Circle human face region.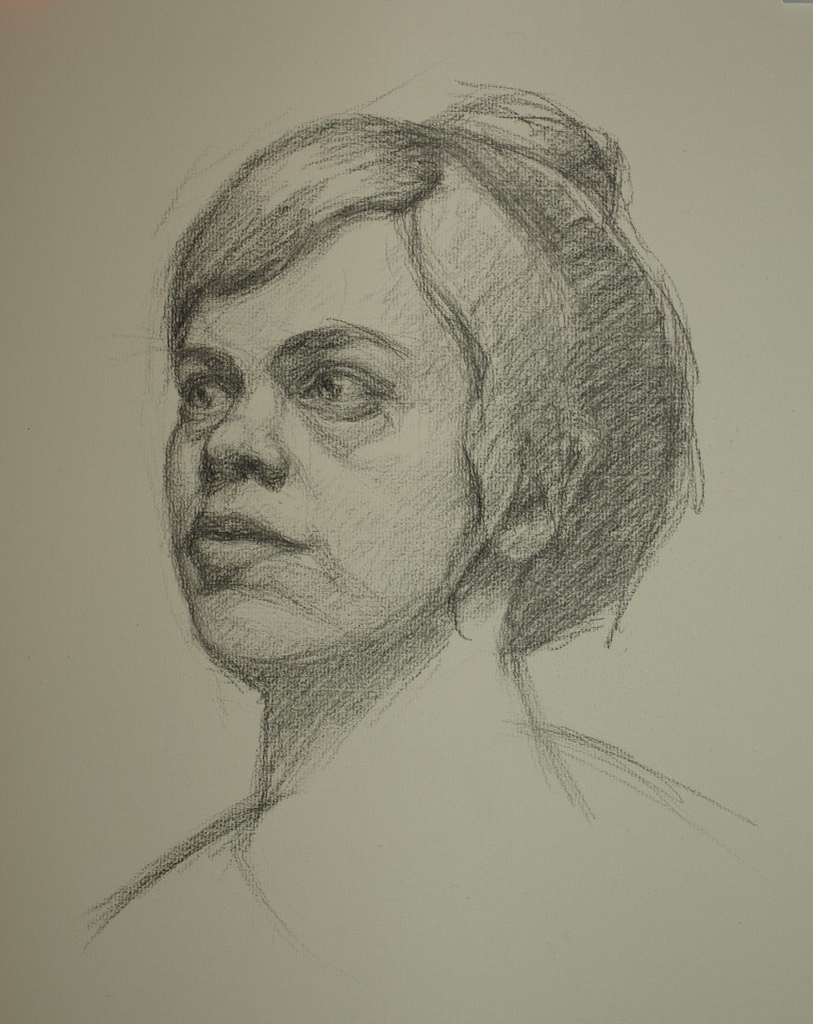
Region: [left=166, top=225, right=511, bottom=662].
